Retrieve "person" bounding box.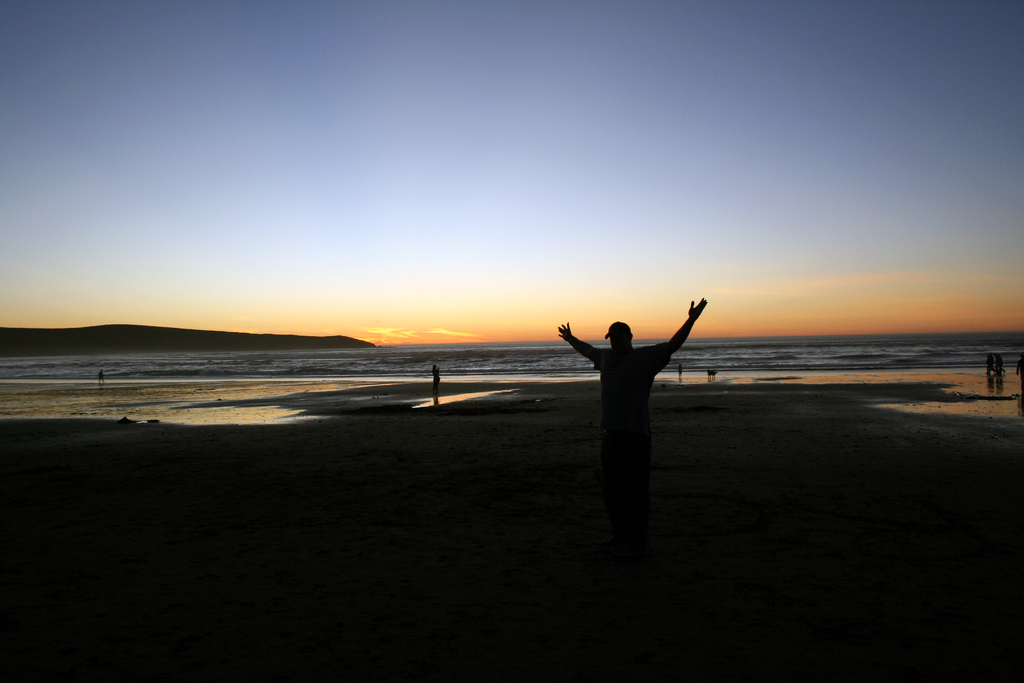
Bounding box: select_region(985, 357, 995, 374).
